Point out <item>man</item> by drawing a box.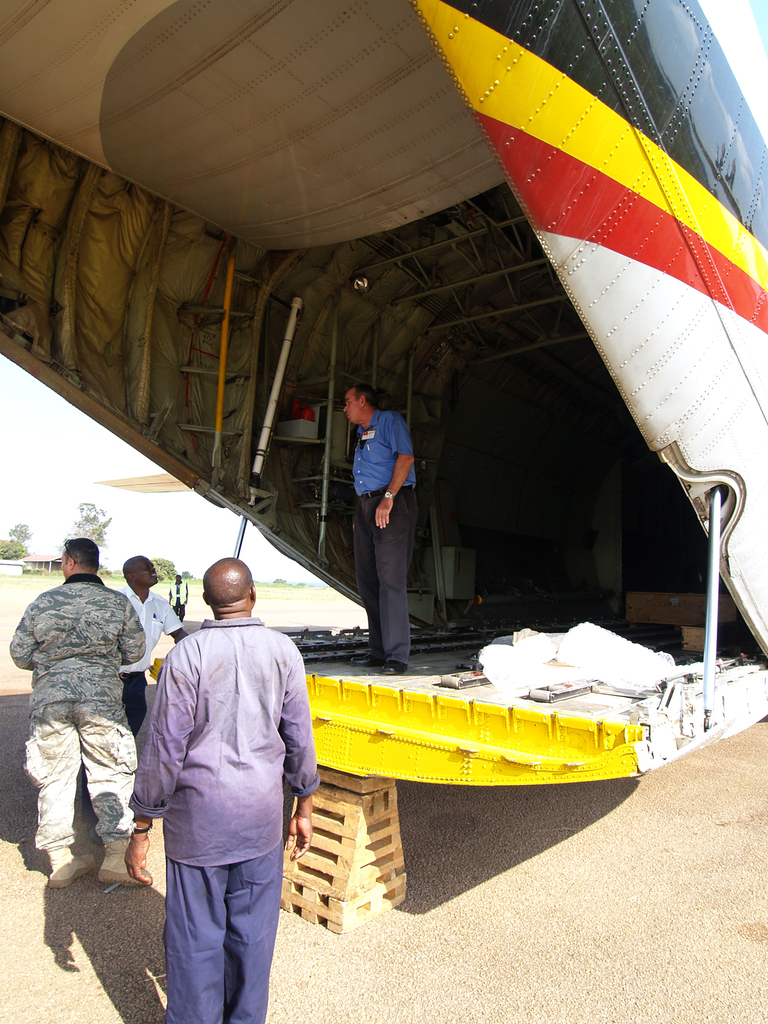
crop(122, 550, 185, 728).
